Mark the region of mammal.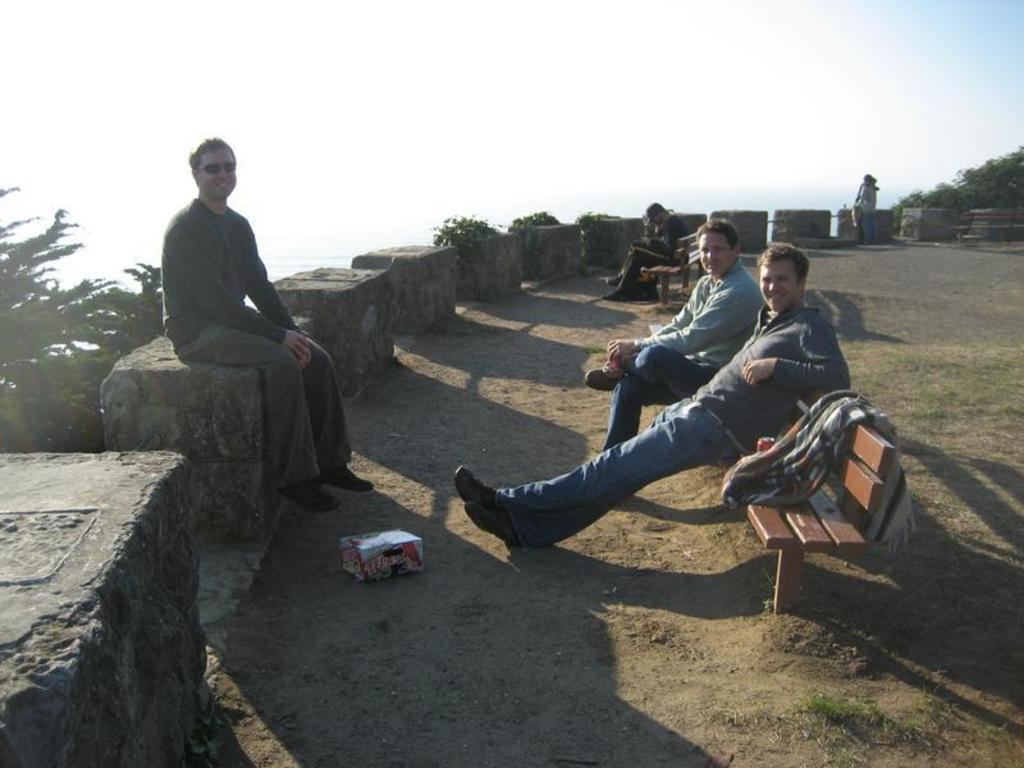
Region: detection(849, 168, 879, 246).
